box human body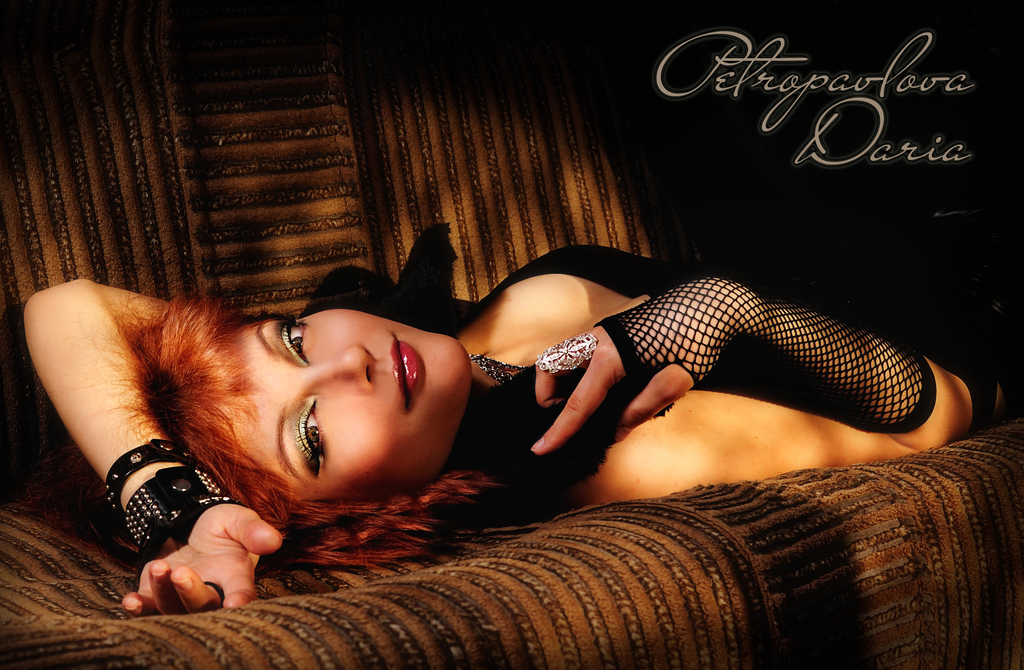
{"x1": 61, "y1": 83, "x2": 852, "y2": 641}
